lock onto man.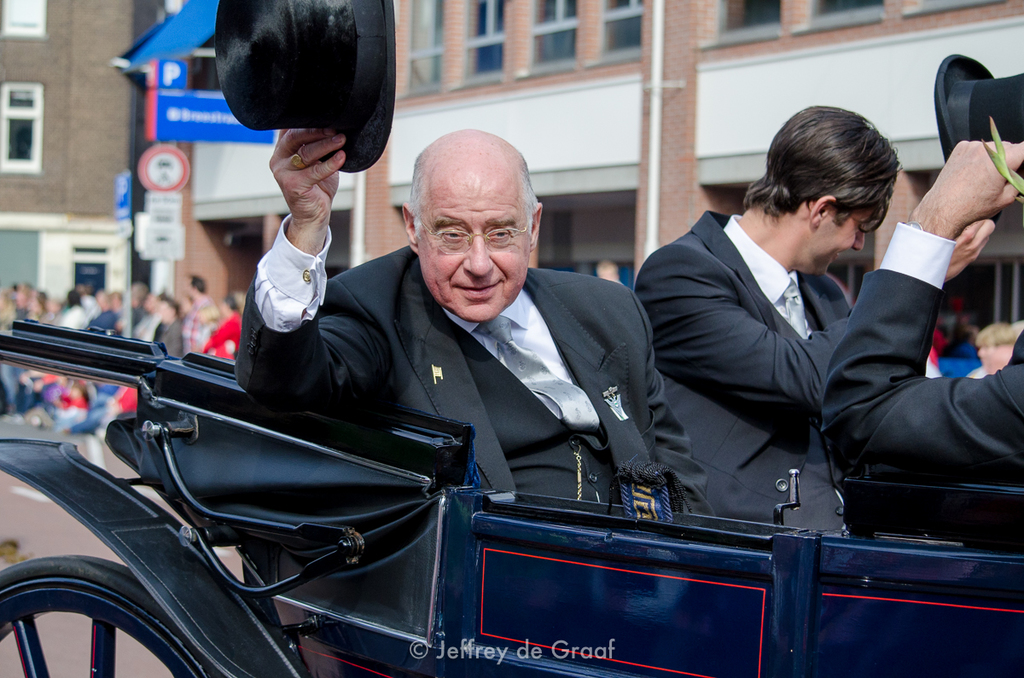
Locked: l=228, t=120, r=736, b=677.
